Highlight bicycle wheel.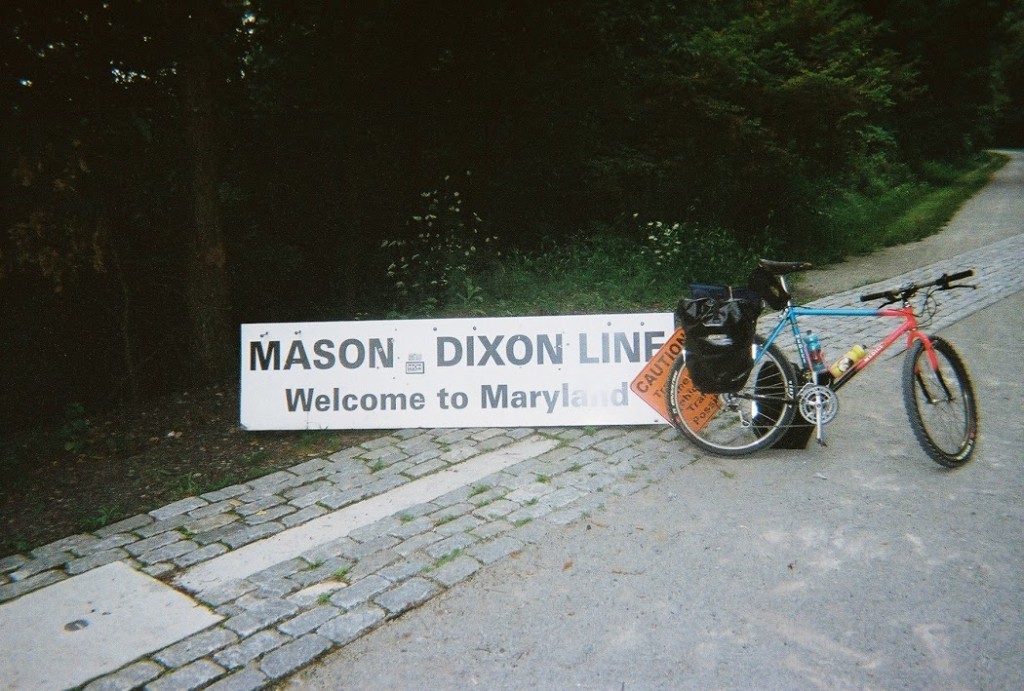
Highlighted region: 668 334 798 455.
